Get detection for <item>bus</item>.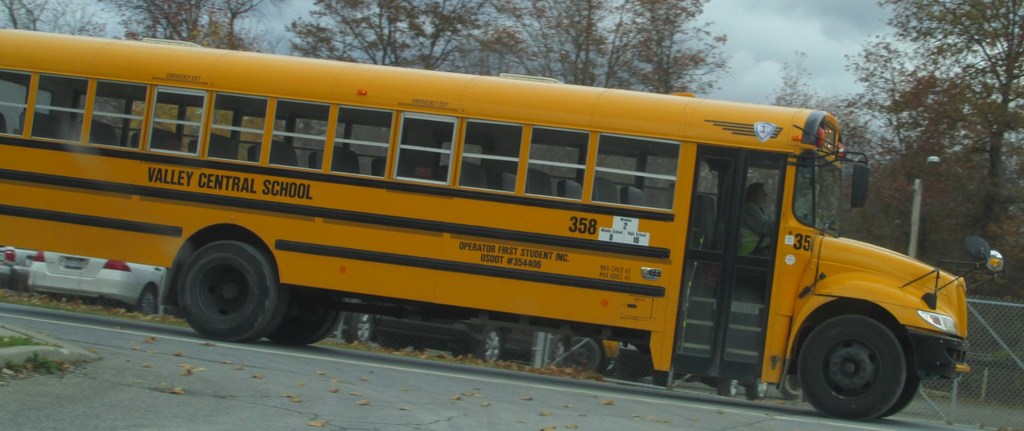
Detection: bbox=(0, 26, 1010, 421).
